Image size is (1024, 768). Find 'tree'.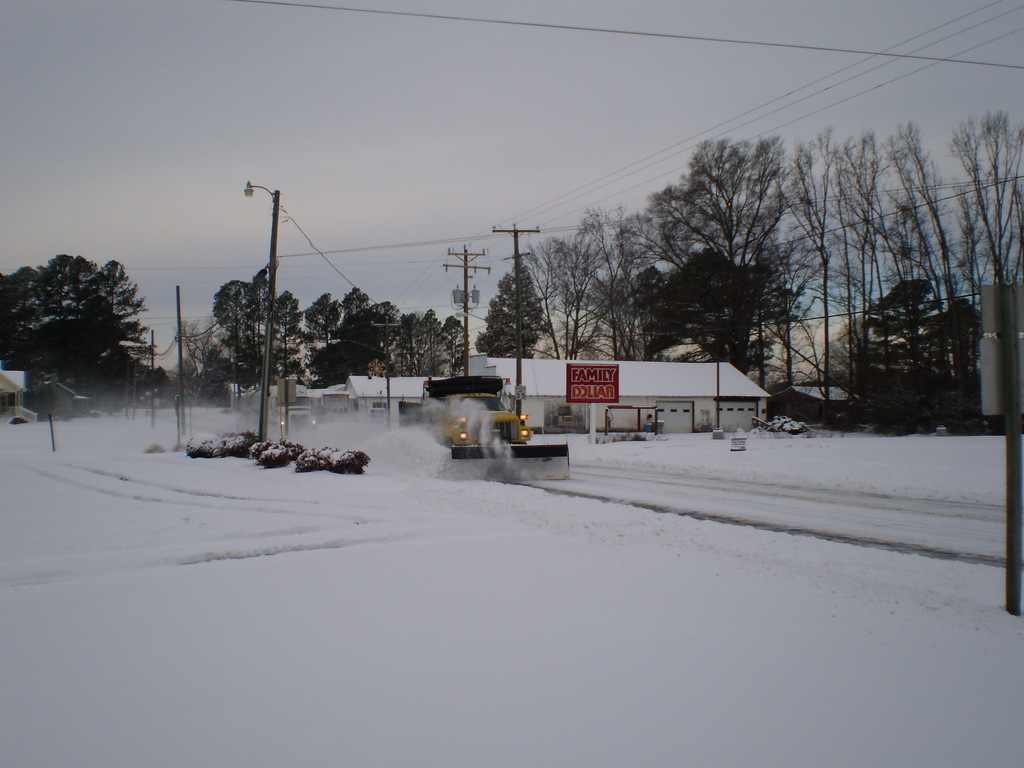
(817,118,912,406).
